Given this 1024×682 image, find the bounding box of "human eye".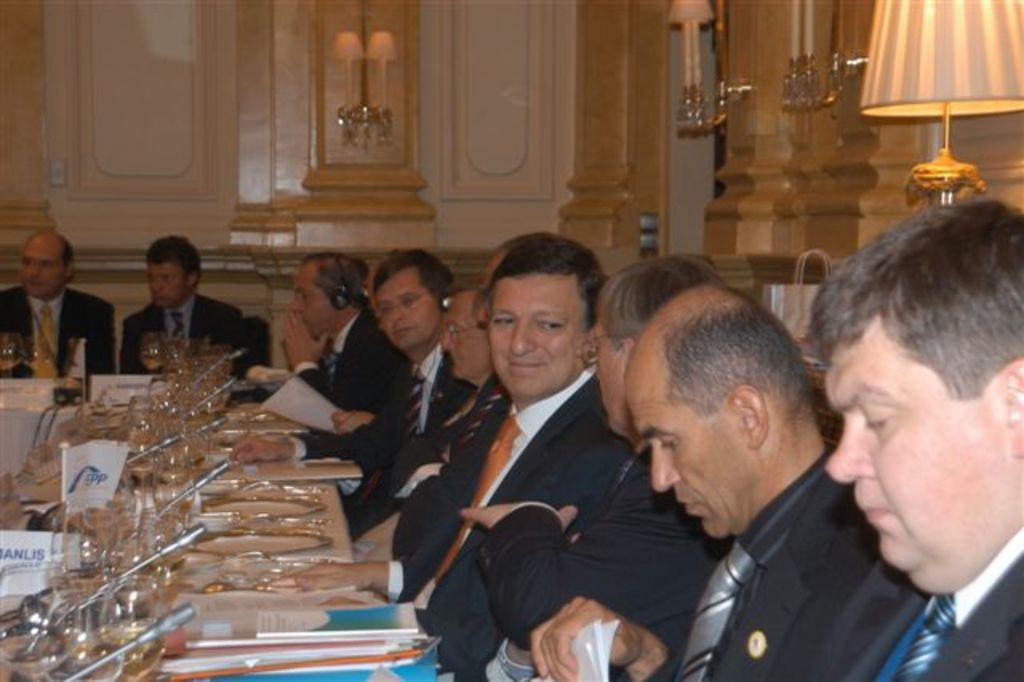
select_region(146, 275, 152, 287).
